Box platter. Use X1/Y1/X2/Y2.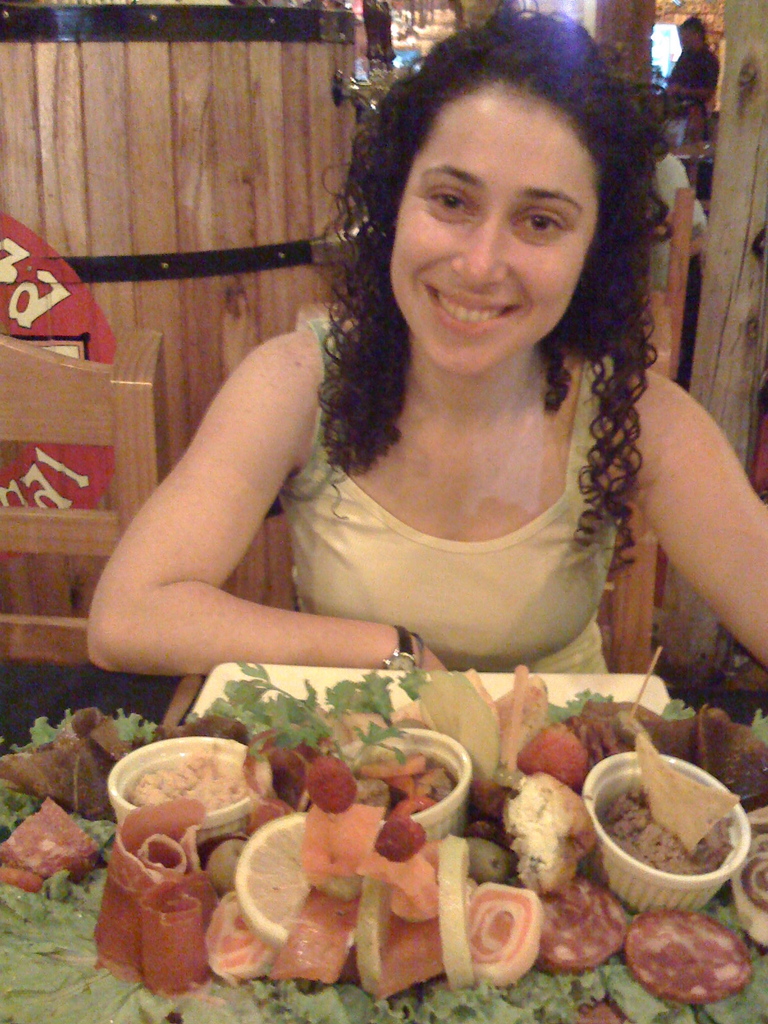
182/666/673/723.
